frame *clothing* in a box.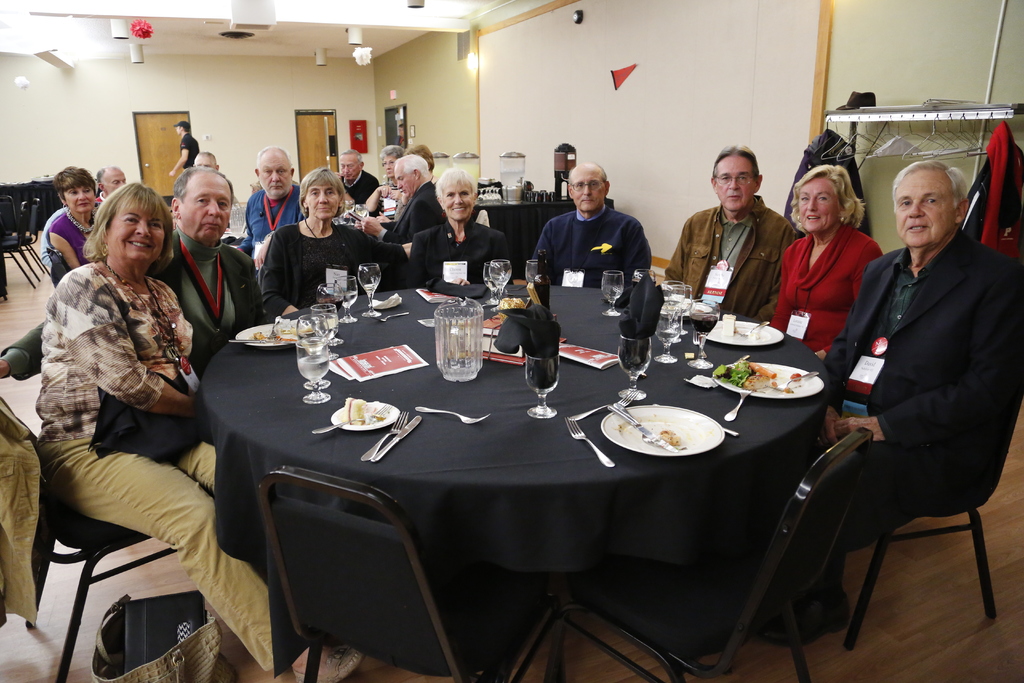
box=[803, 222, 1023, 616].
